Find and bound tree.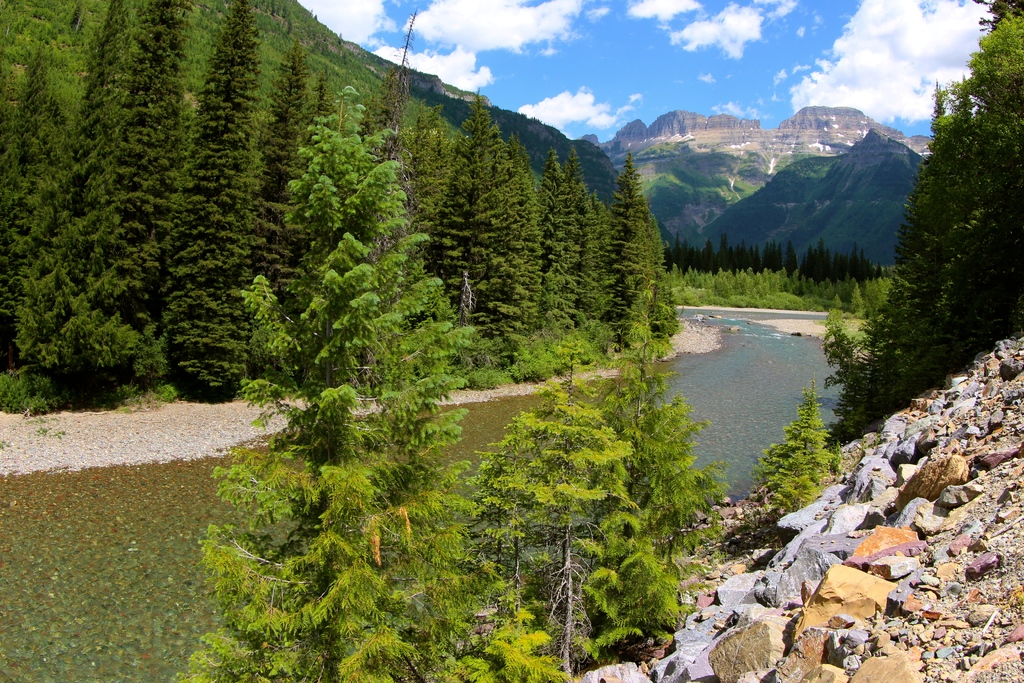
Bound: box=[0, 41, 76, 361].
